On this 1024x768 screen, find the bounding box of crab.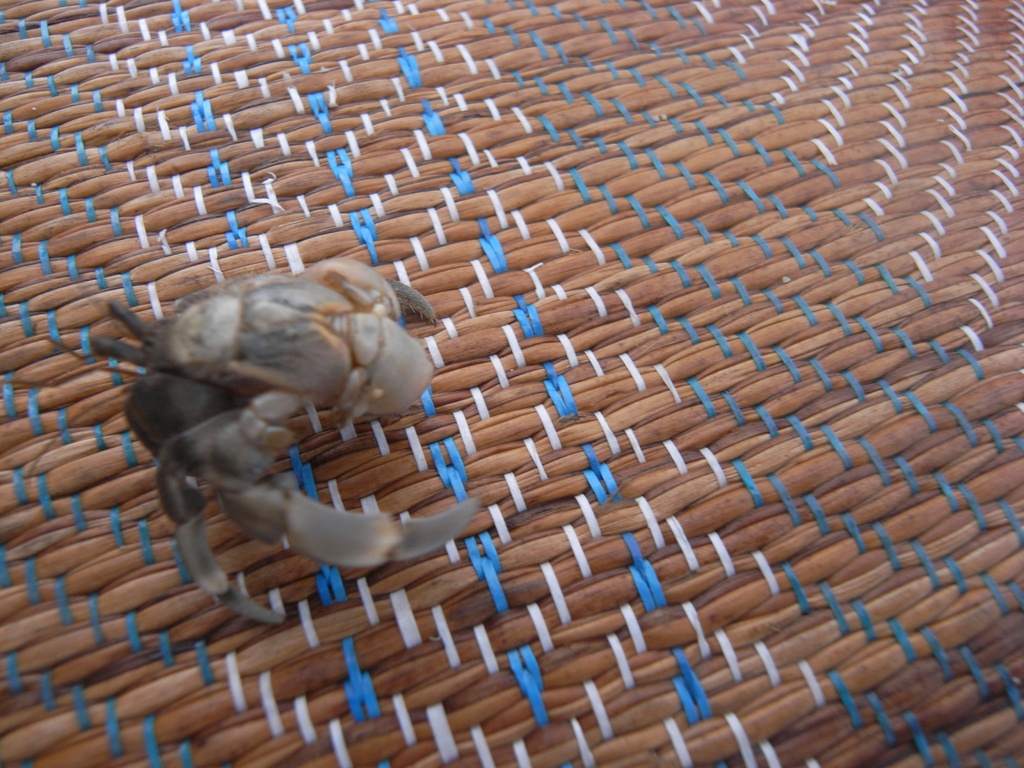
Bounding box: 20/249/490/627.
